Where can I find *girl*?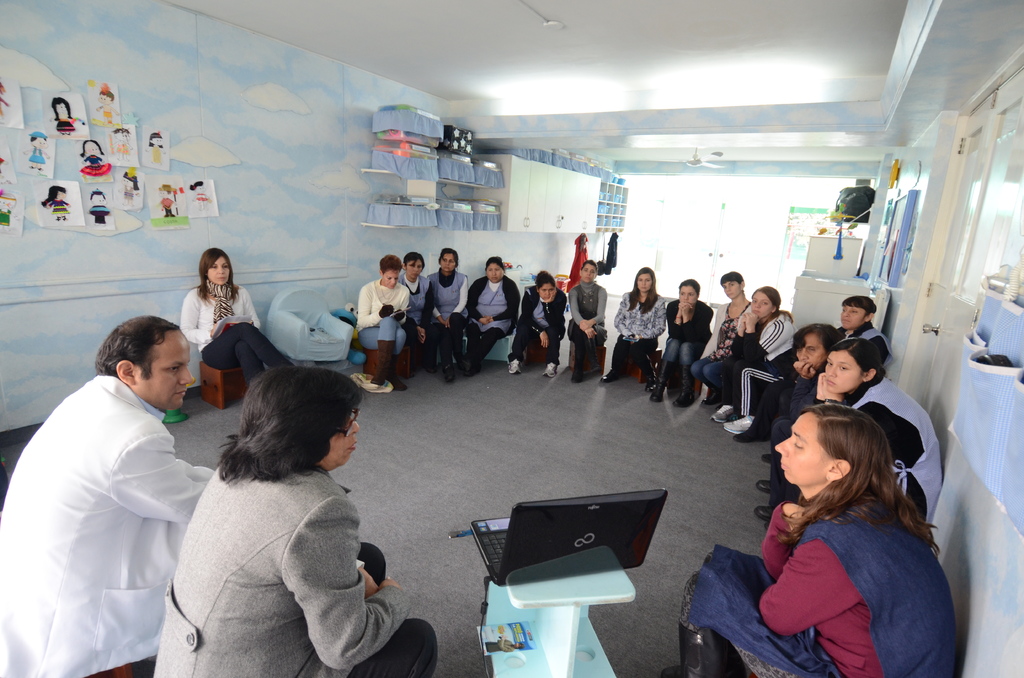
You can find it at x1=605 y1=270 x2=669 y2=381.
